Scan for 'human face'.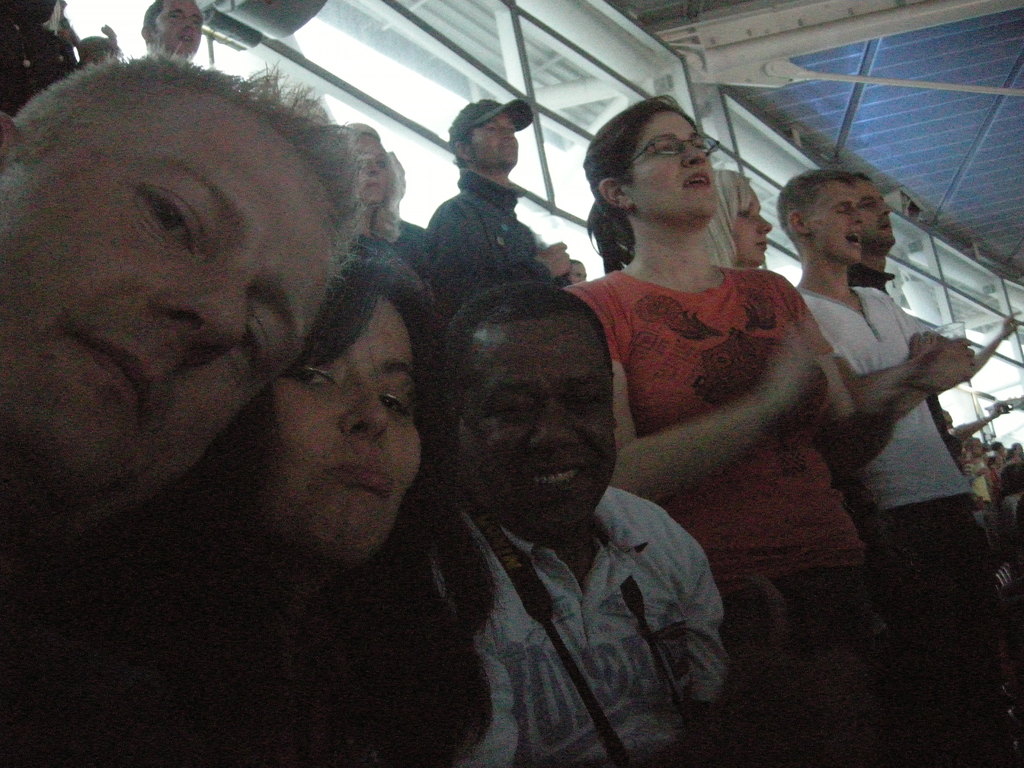
Scan result: <bbox>151, 0, 202, 61</bbox>.
